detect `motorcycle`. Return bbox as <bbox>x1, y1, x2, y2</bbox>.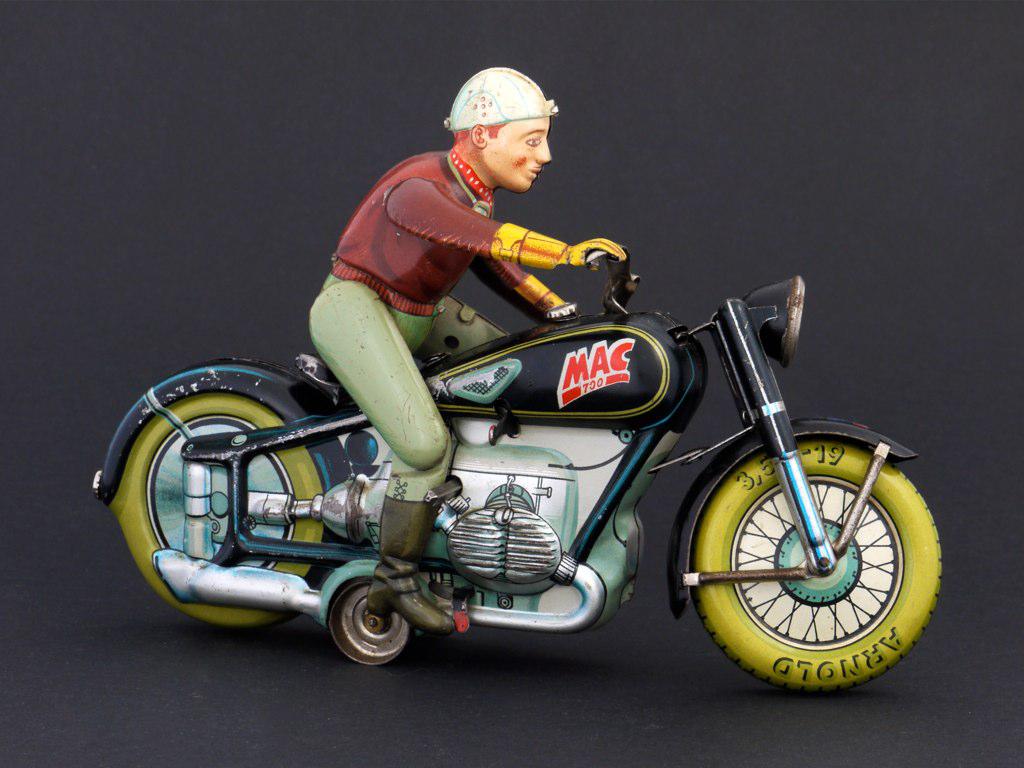
<bbox>77, 228, 959, 710</bbox>.
